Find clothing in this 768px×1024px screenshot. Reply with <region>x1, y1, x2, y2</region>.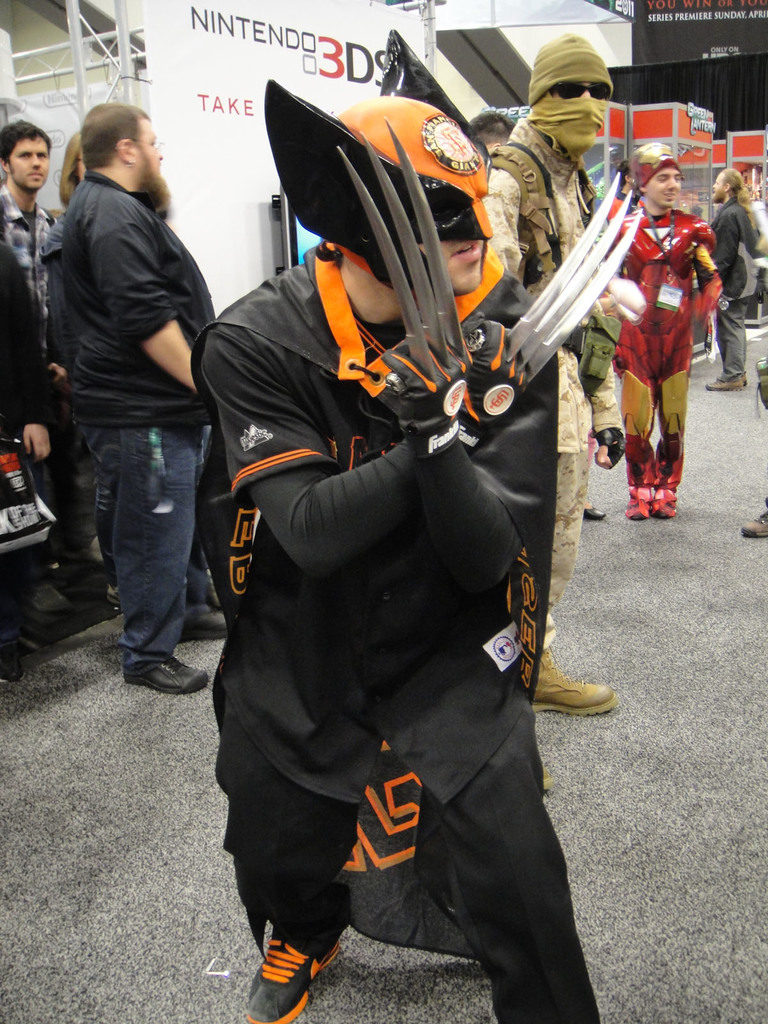
<region>40, 169, 217, 682</region>.
